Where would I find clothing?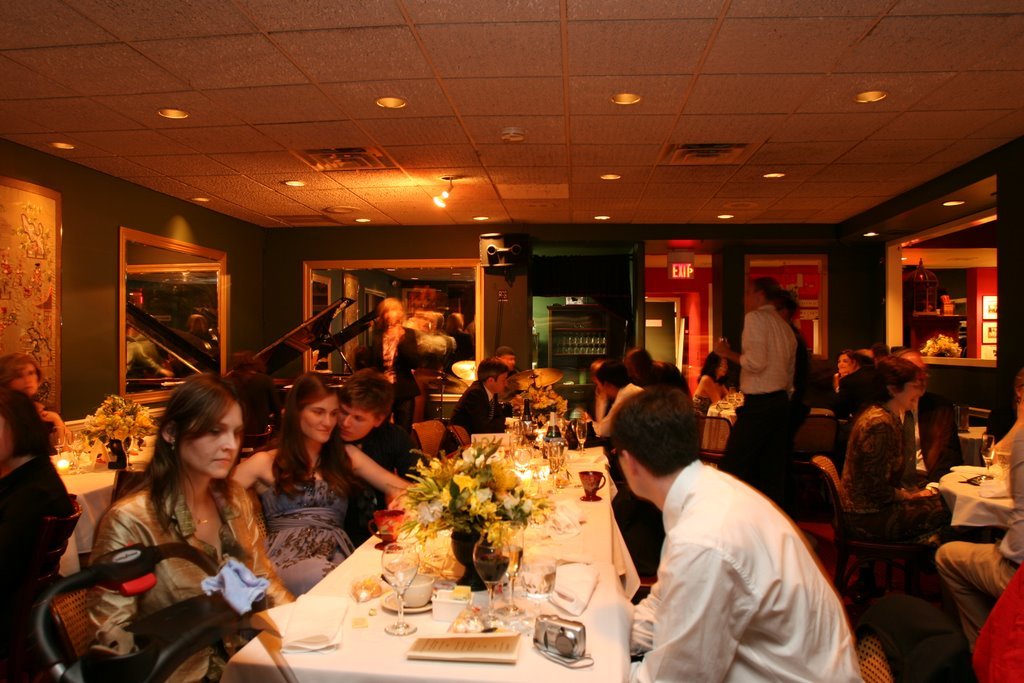
At bbox=(827, 407, 909, 548).
